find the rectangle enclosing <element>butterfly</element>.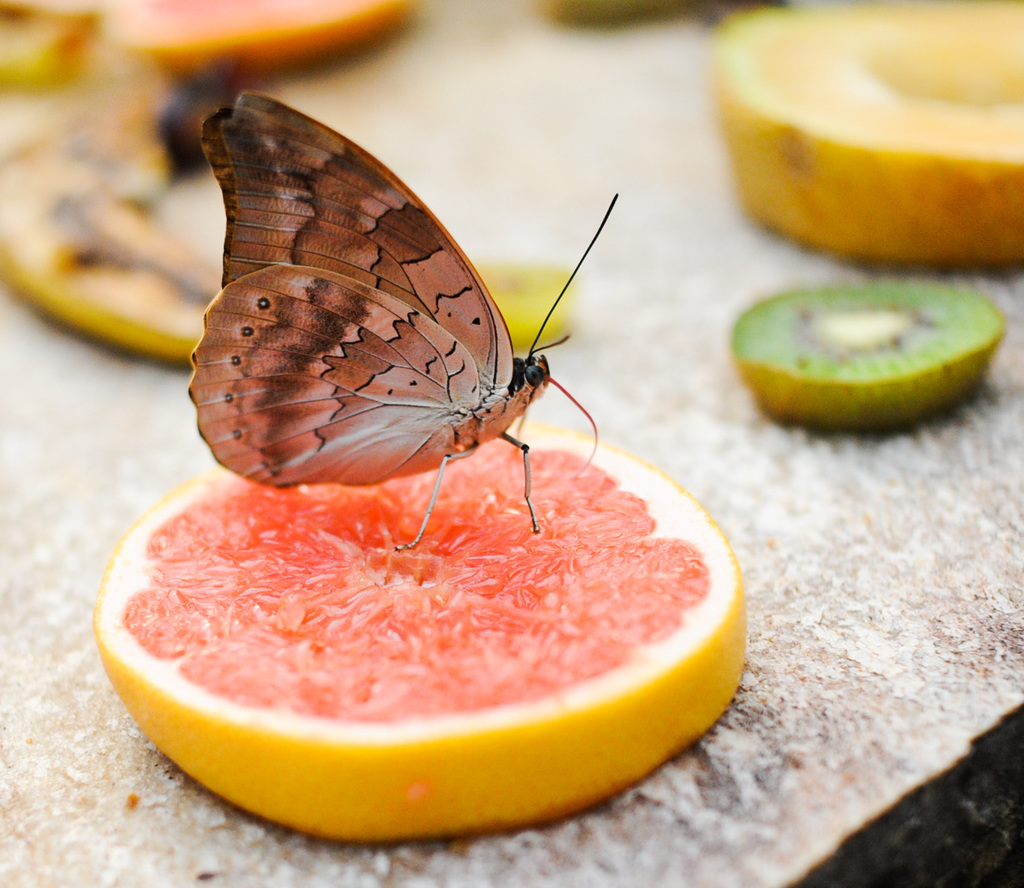
[x1=183, y1=85, x2=603, y2=568].
